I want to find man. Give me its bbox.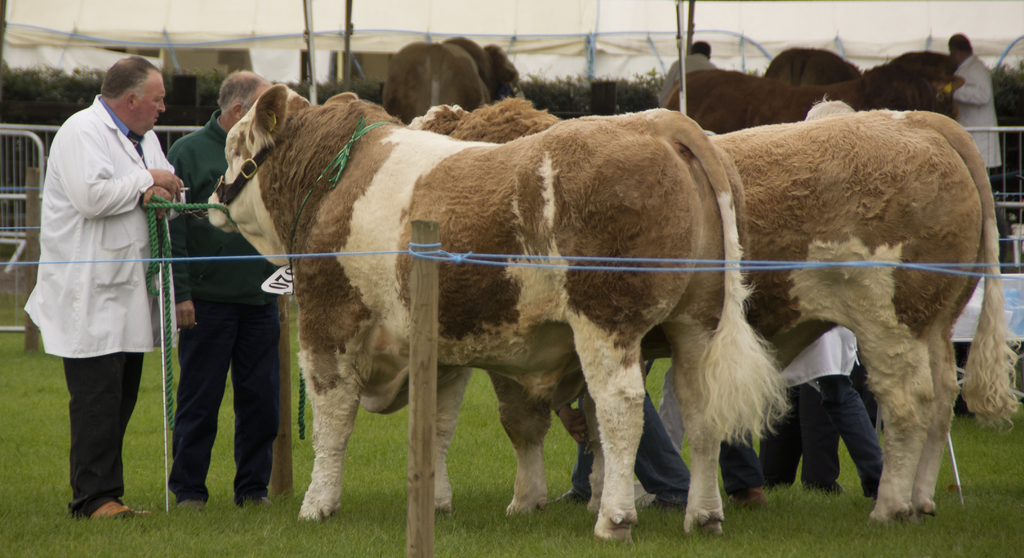
bbox=(949, 31, 1000, 198).
